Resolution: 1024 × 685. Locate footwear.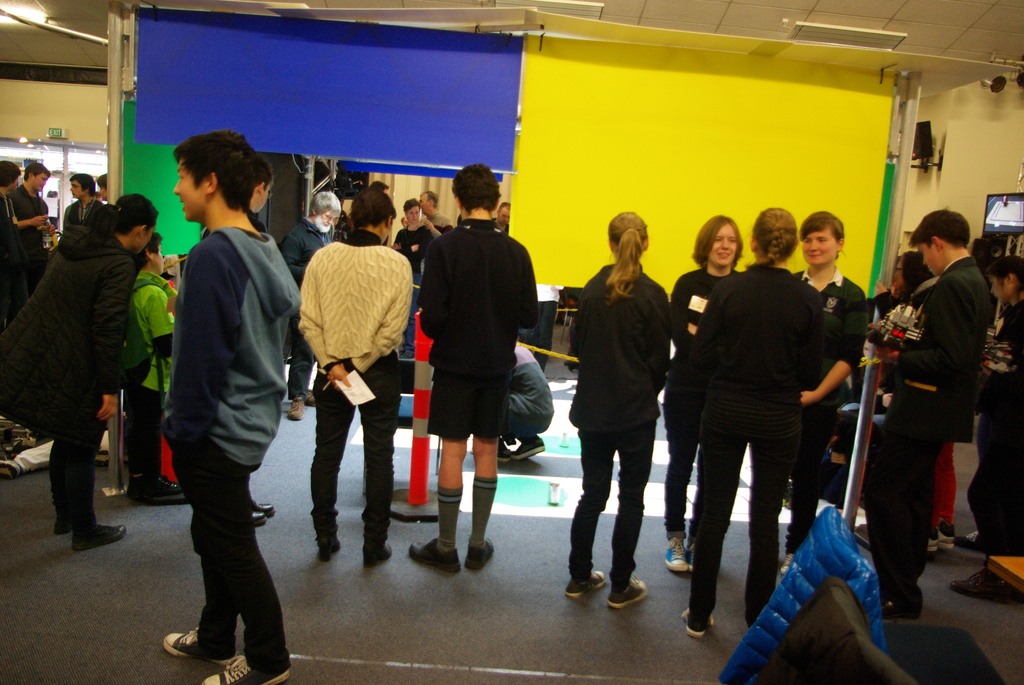
left=140, top=469, right=187, bottom=510.
